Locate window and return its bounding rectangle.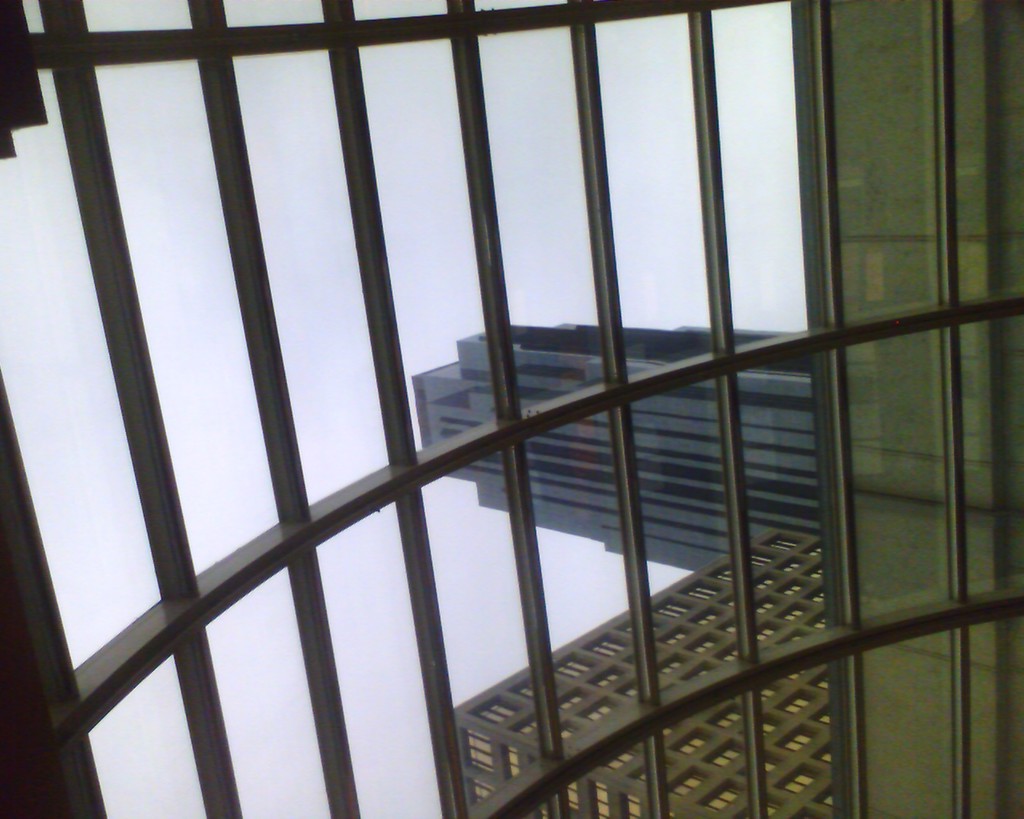
box=[559, 726, 579, 741].
